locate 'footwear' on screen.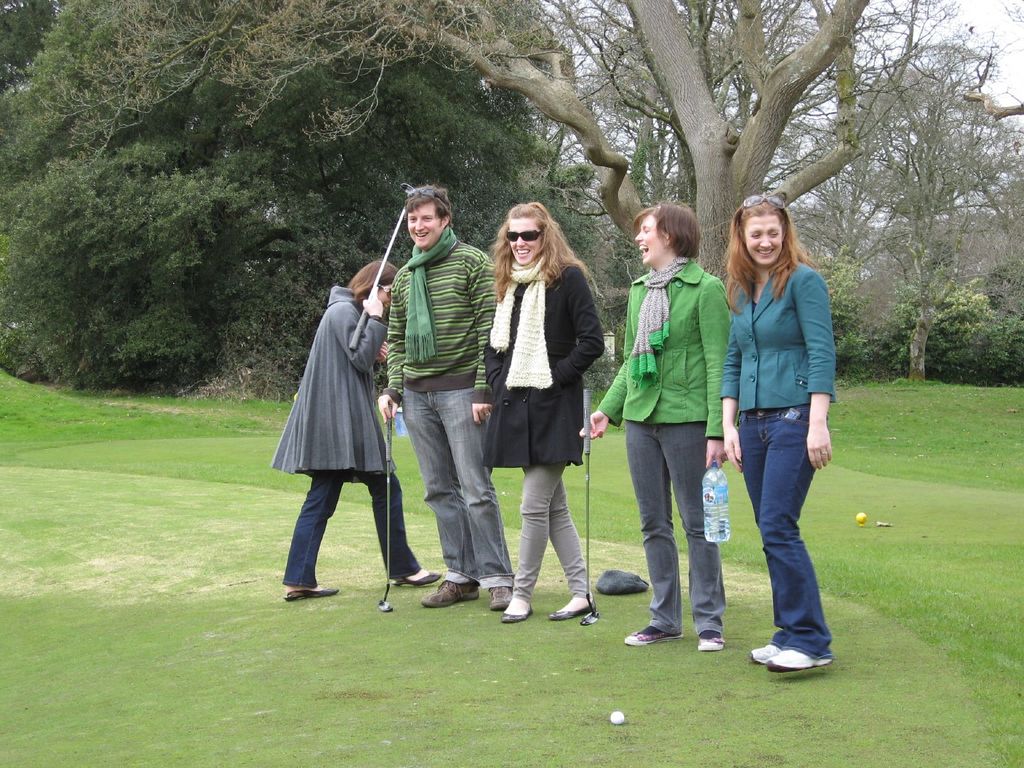
On screen at 393,574,439,584.
